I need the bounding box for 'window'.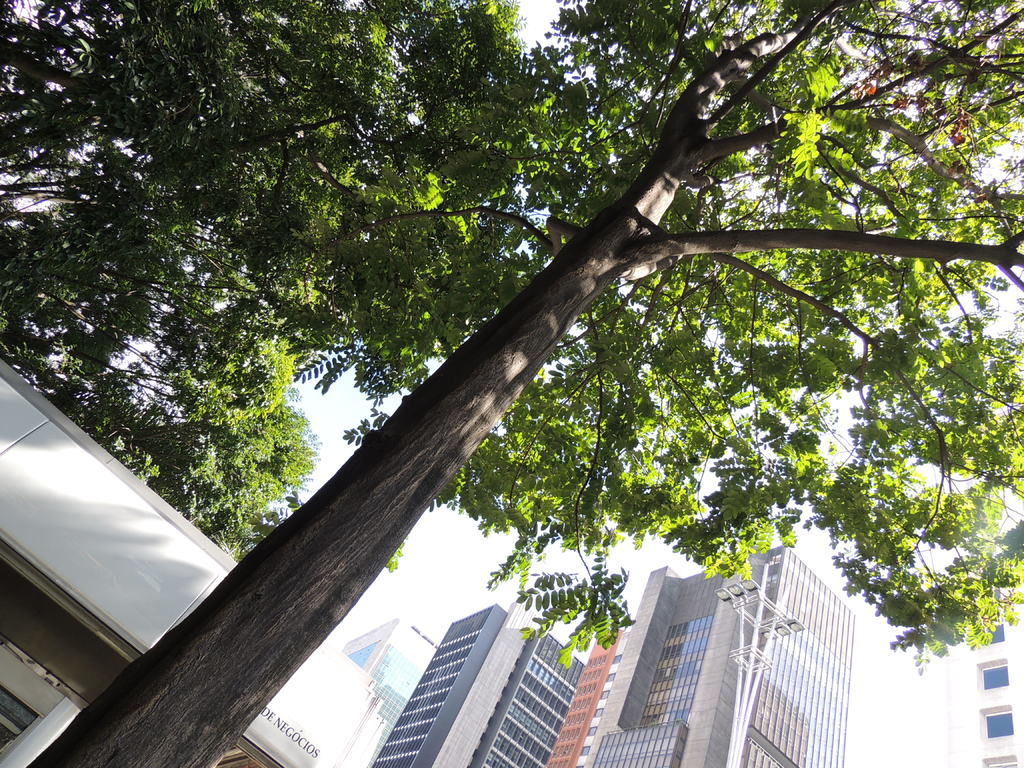
Here it is: (986,621,1004,646).
